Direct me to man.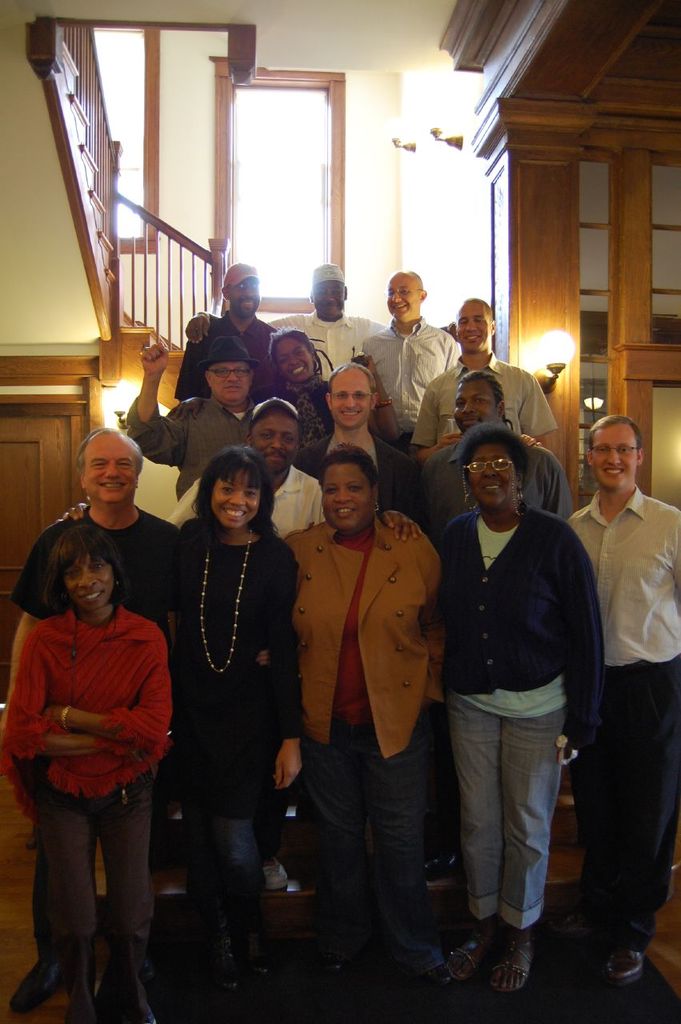
Direction: [301,357,430,526].
